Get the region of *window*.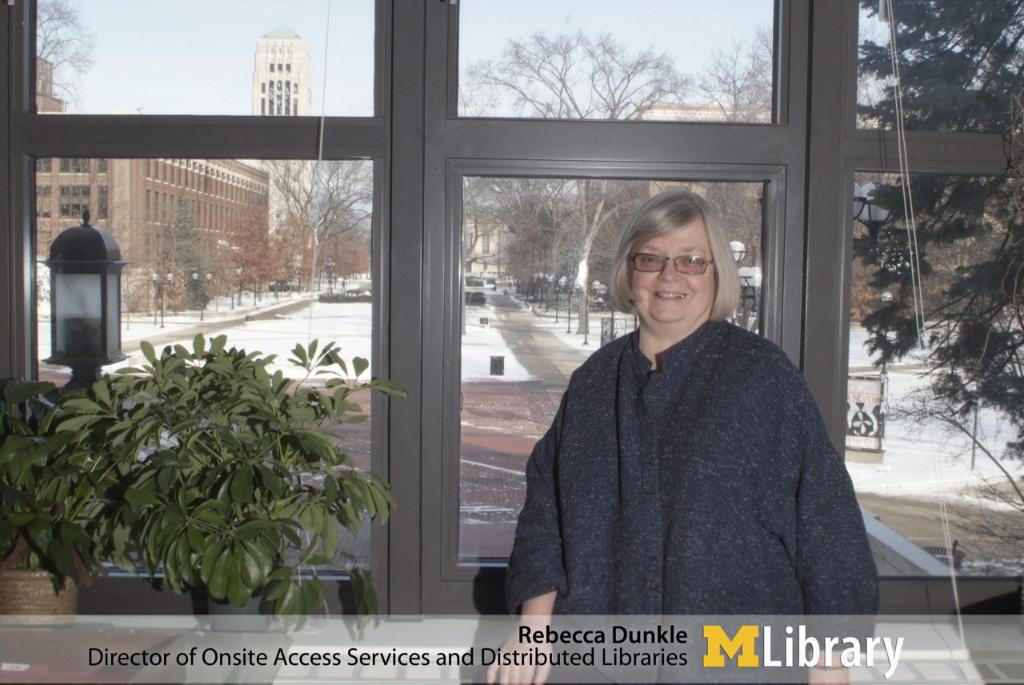
l=57, t=158, r=93, b=177.
